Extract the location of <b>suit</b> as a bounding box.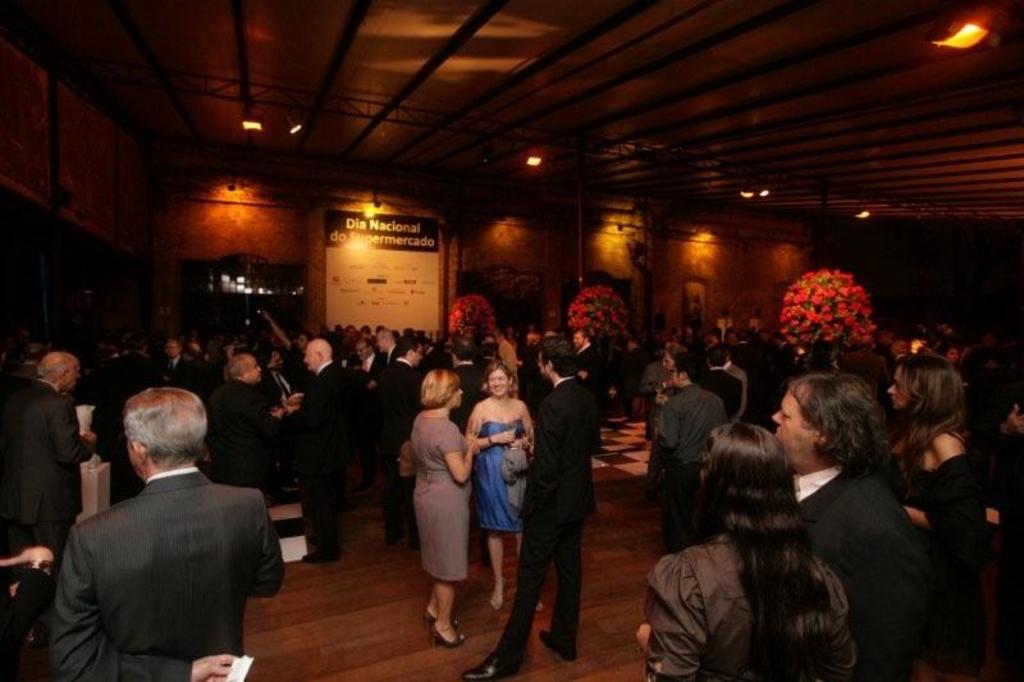
BBox(1, 380, 93, 664).
